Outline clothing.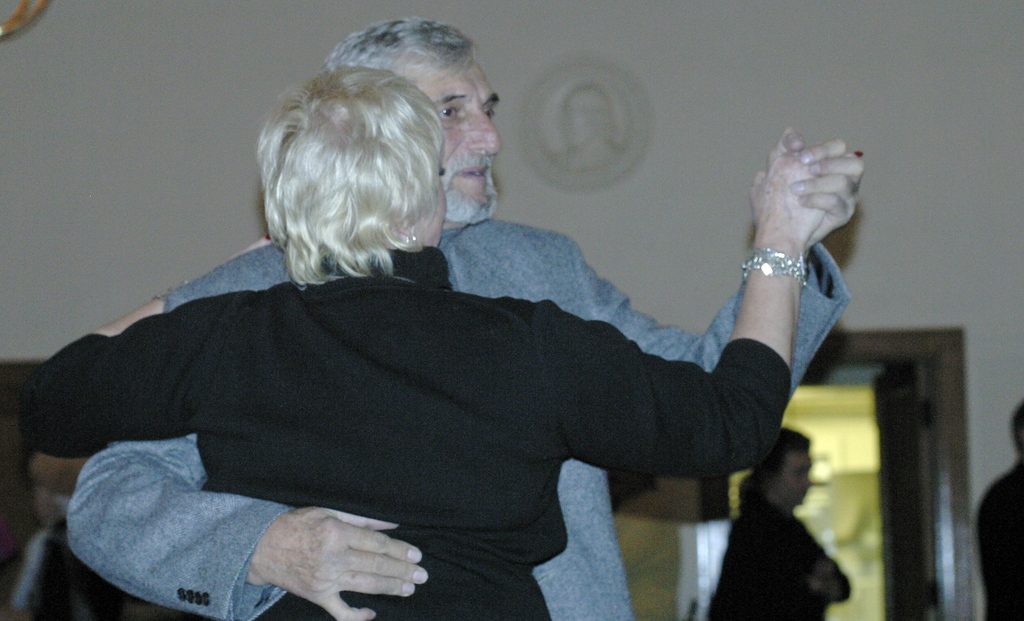
Outline: detection(63, 214, 852, 620).
